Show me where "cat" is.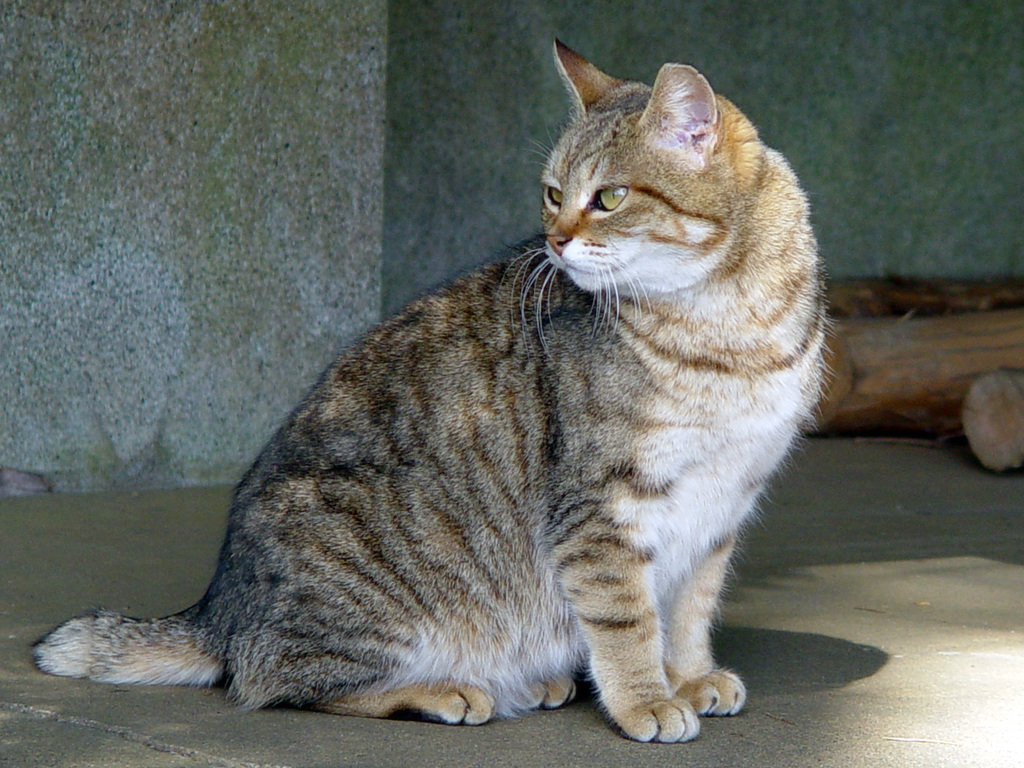
"cat" is at box=[29, 39, 833, 752].
